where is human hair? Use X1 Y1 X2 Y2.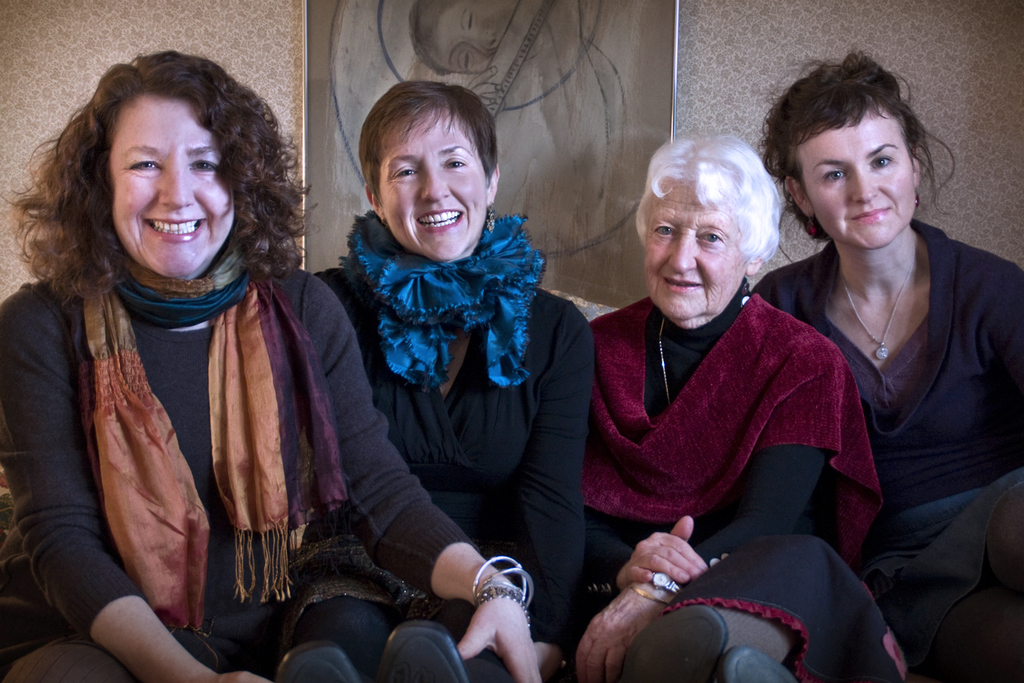
38 42 280 317.
